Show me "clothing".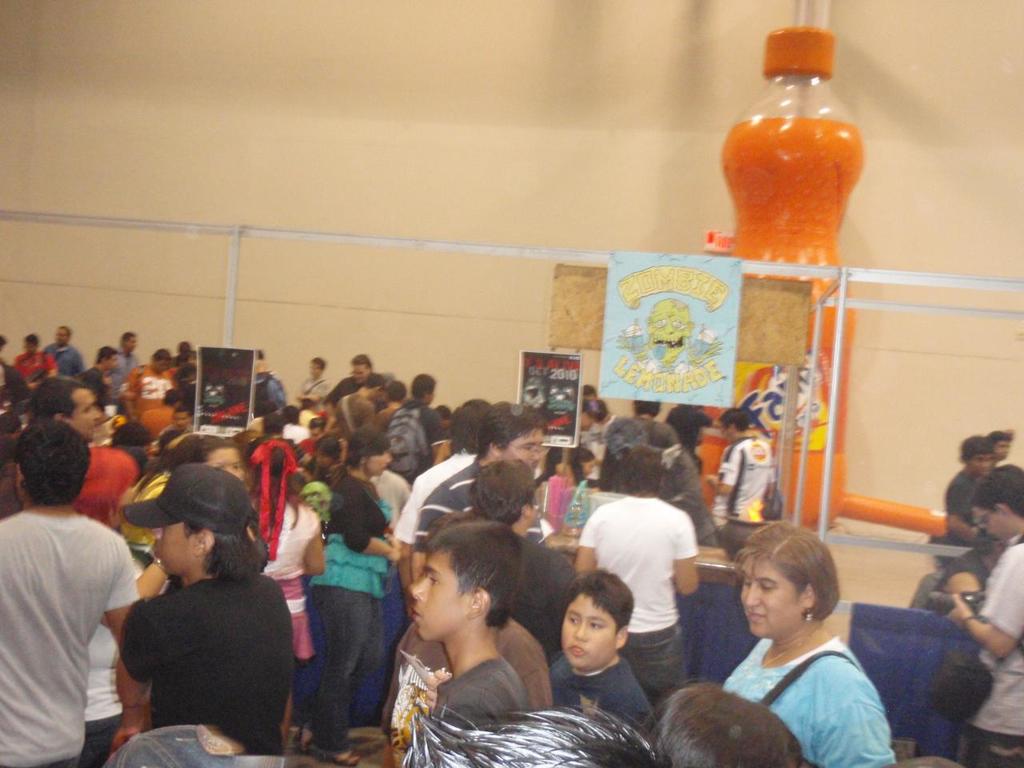
"clothing" is here: {"left": 381, "top": 402, "right": 450, "bottom": 476}.
